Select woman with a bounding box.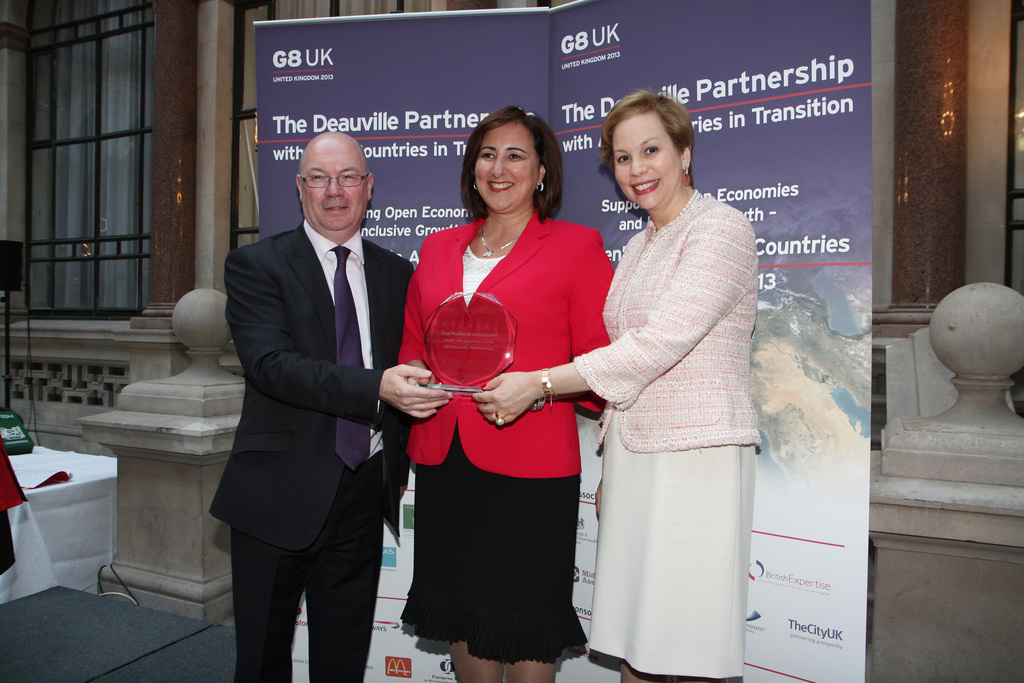
detection(476, 92, 765, 682).
